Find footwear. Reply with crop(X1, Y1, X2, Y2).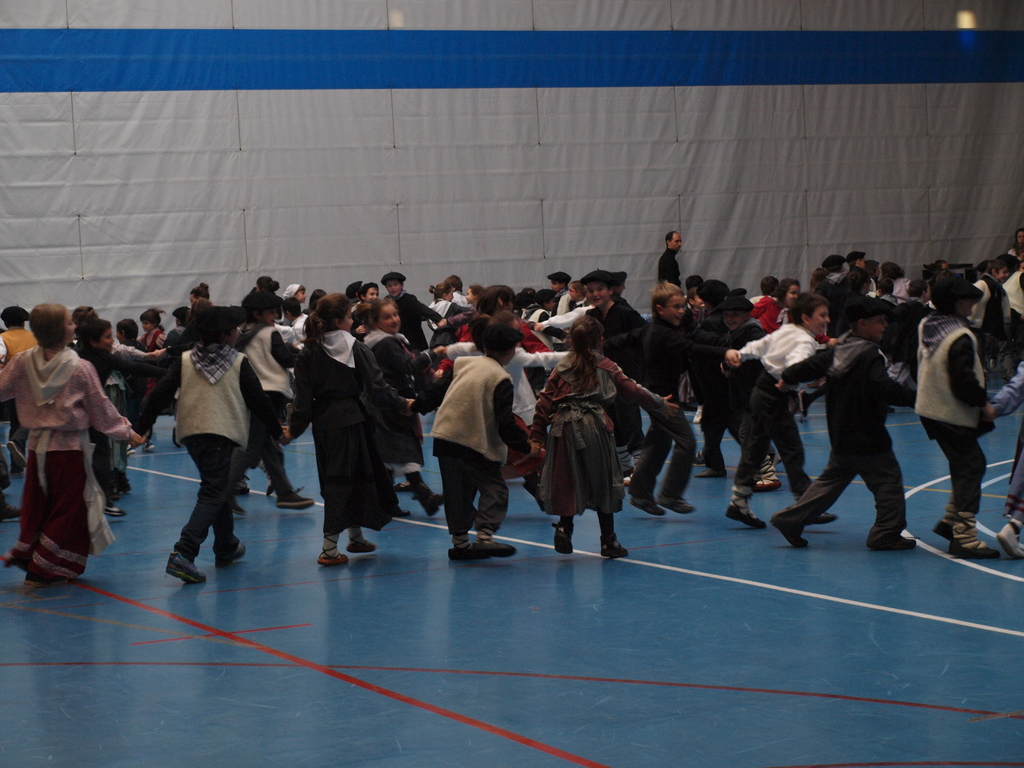
crop(127, 444, 137, 458).
